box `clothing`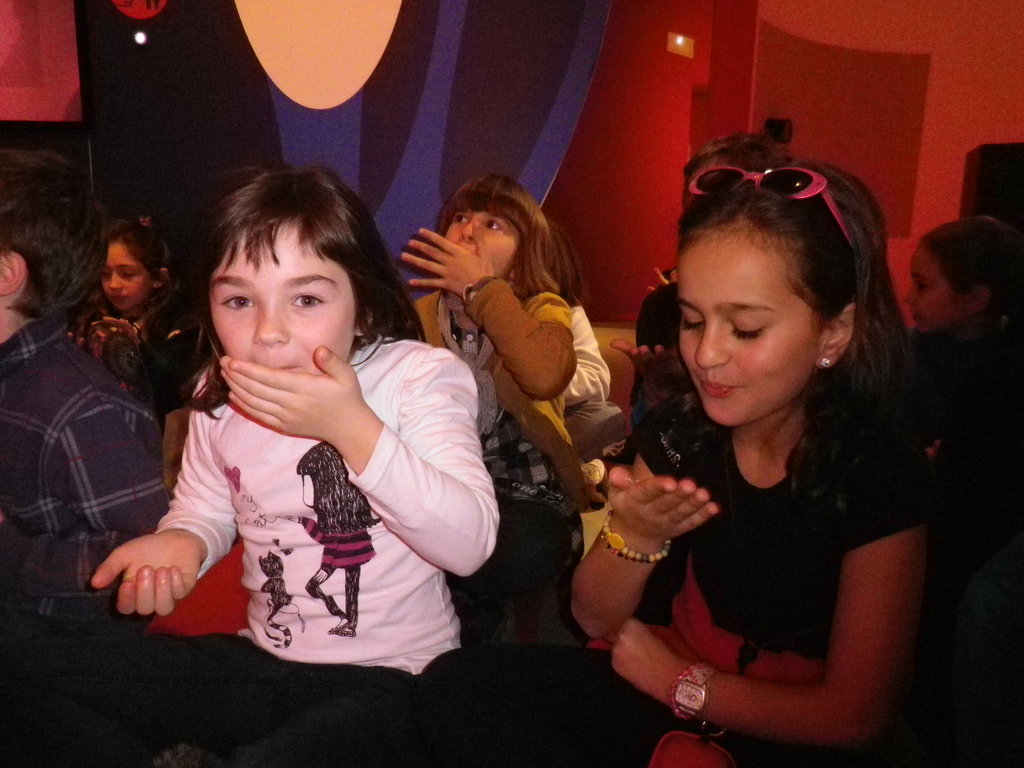
{"x1": 122, "y1": 307, "x2": 488, "y2": 682}
